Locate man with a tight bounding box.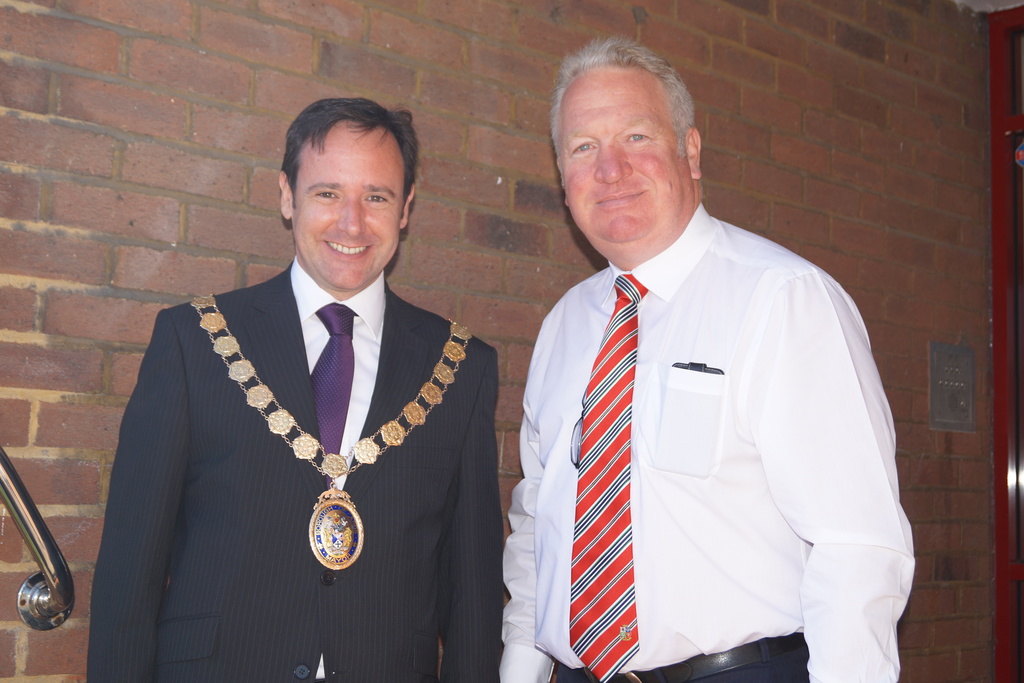
box(86, 99, 504, 682).
